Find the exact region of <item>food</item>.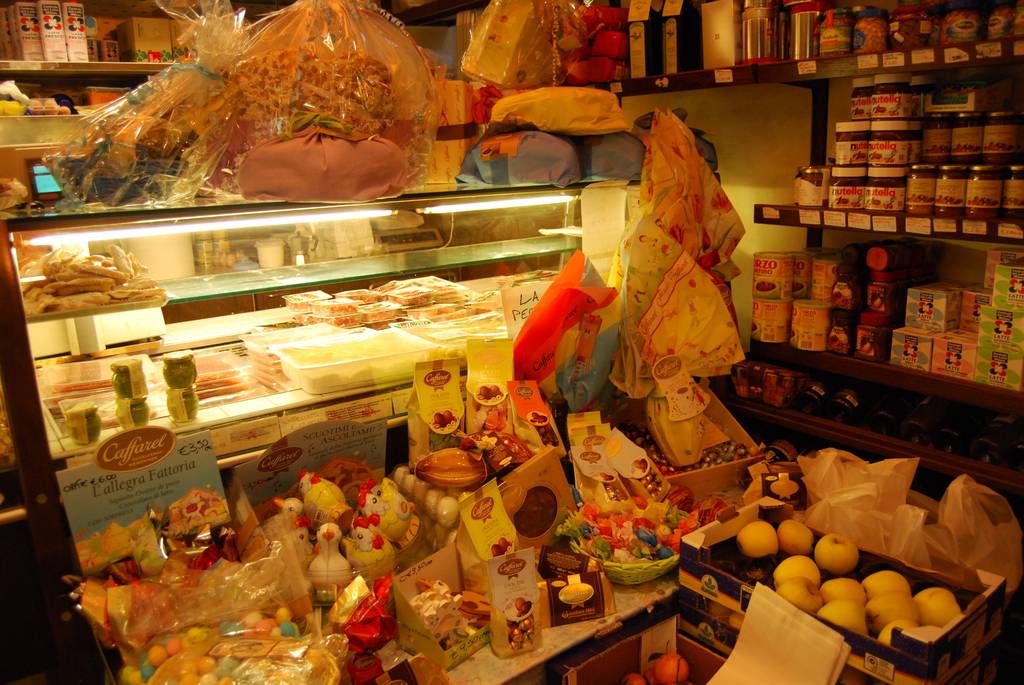
Exact region: [left=772, top=579, right=826, bottom=615].
